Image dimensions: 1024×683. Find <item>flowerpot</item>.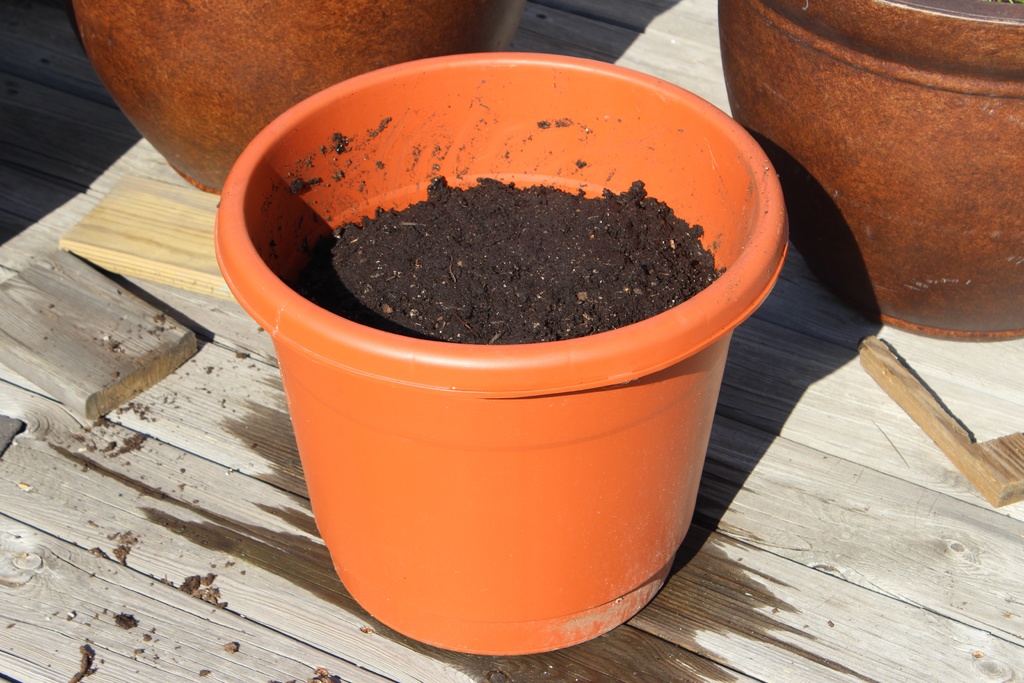
717 0 1023 337.
